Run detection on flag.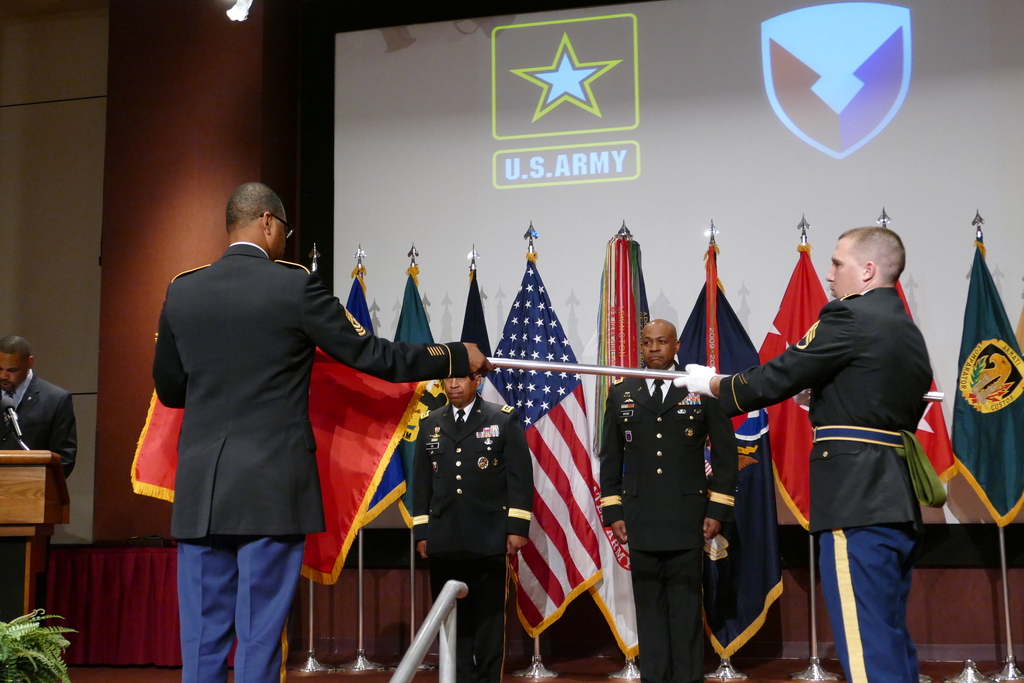
Result: 388,267,436,358.
